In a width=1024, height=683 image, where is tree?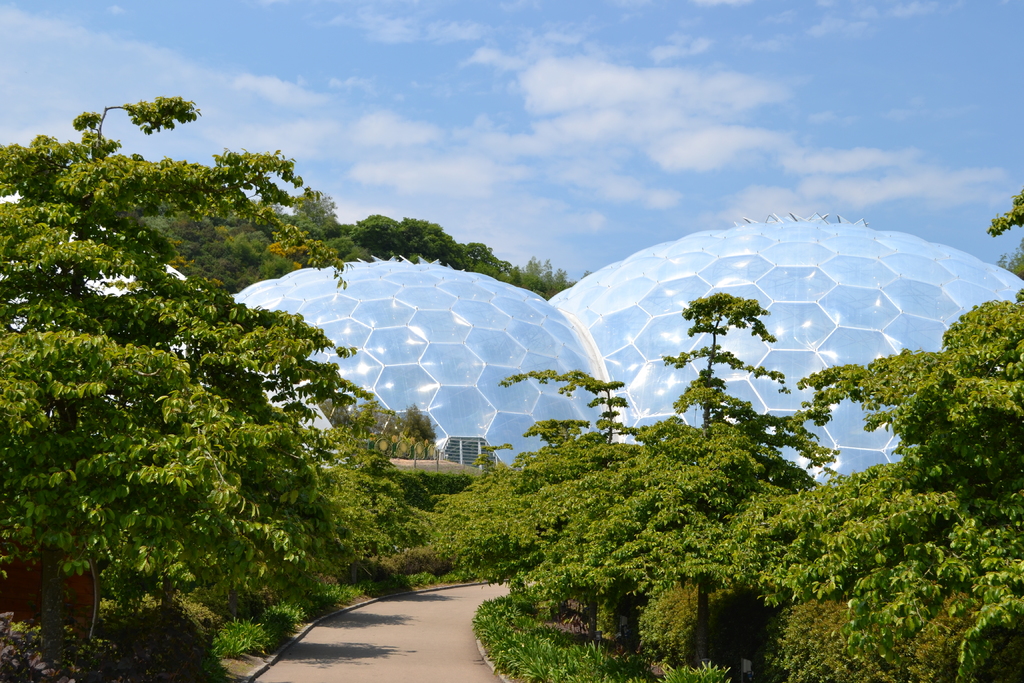
crop(981, 194, 1023, 282).
